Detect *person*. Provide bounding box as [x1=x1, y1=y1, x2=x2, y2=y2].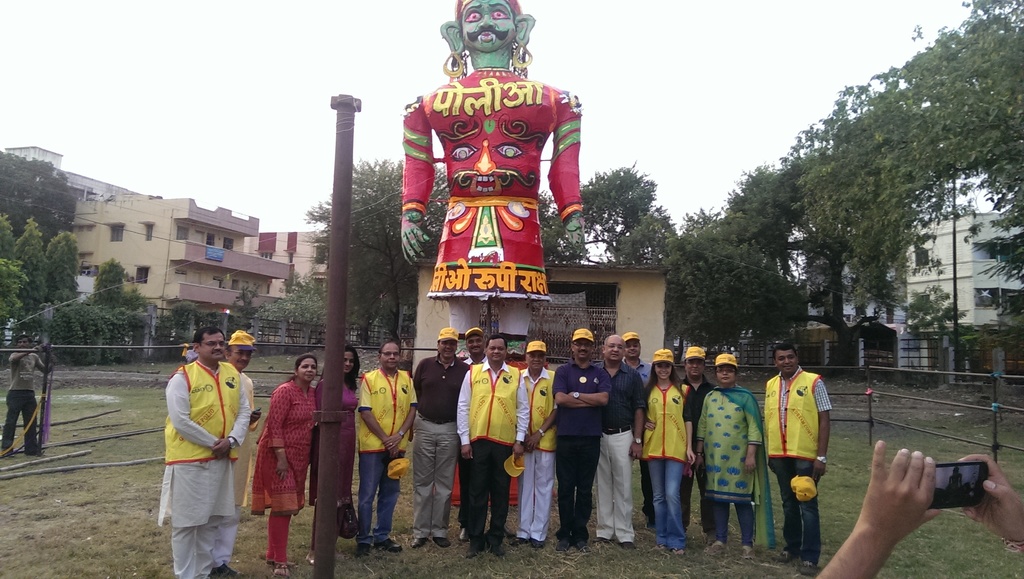
[x1=356, y1=336, x2=405, y2=561].
